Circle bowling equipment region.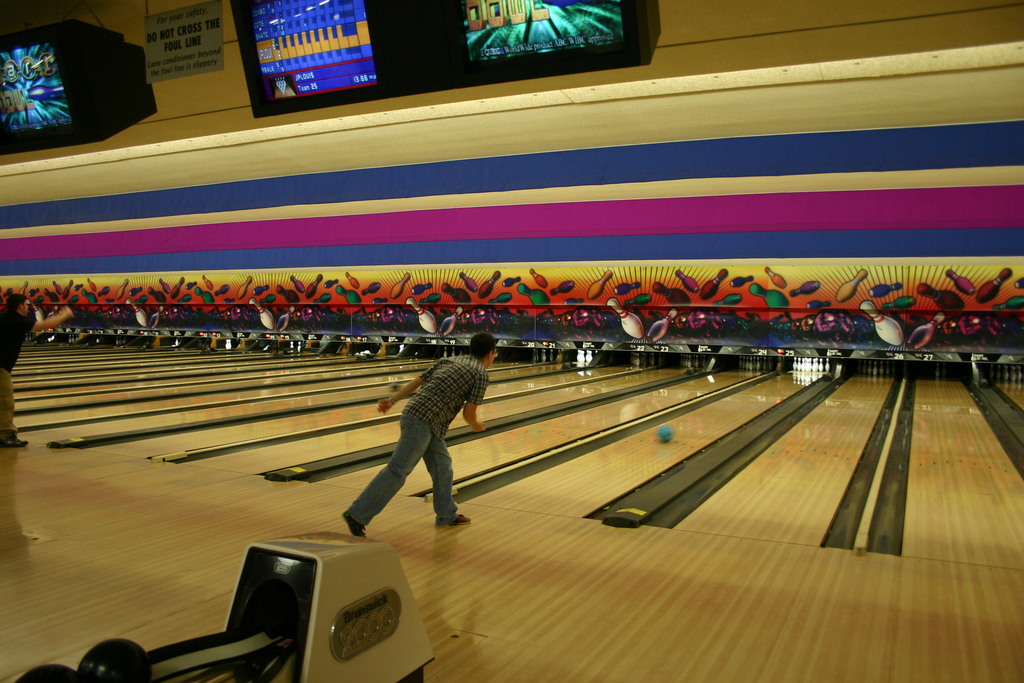
Region: locate(972, 268, 1016, 308).
